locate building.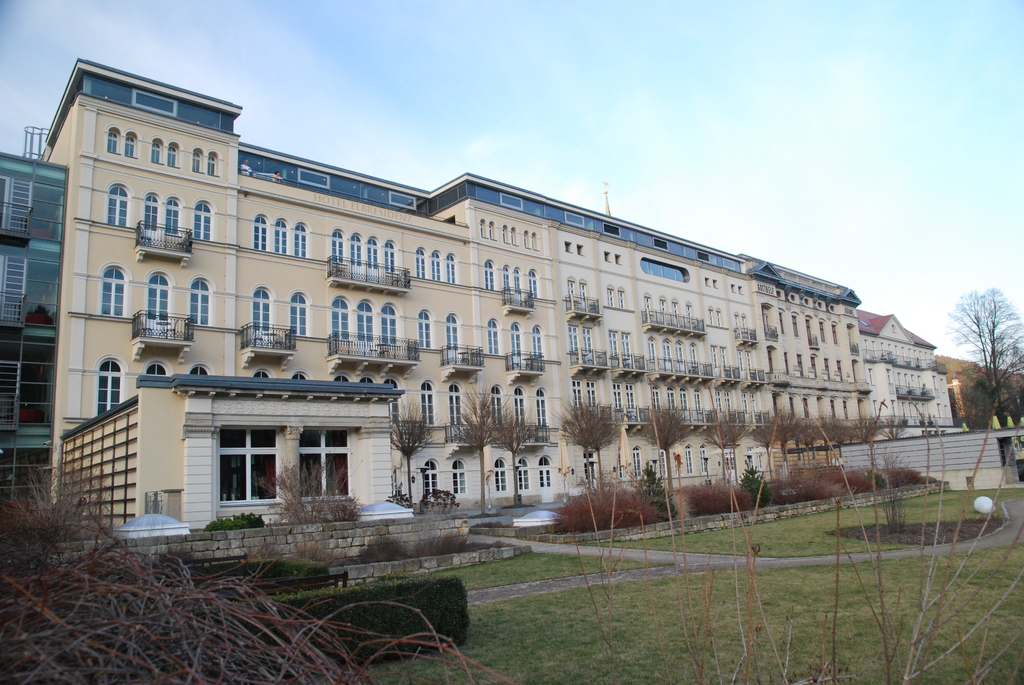
Bounding box: l=939, t=355, r=1023, b=418.
